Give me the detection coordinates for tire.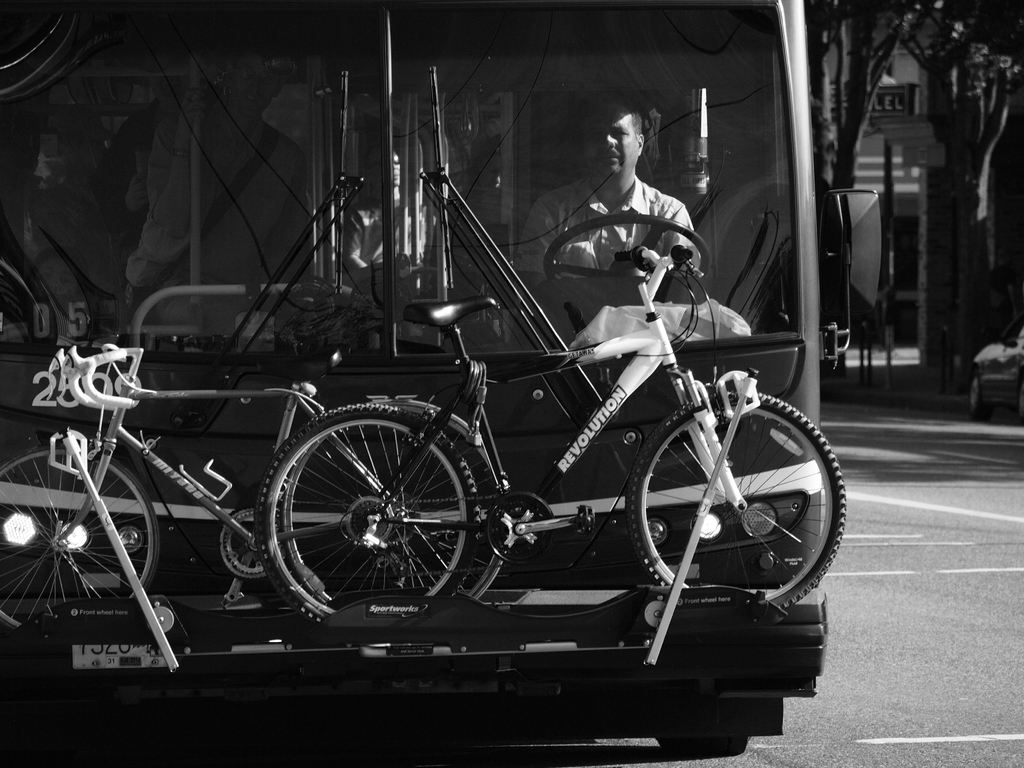
{"left": 276, "top": 436, "right": 504, "bottom": 604}.
